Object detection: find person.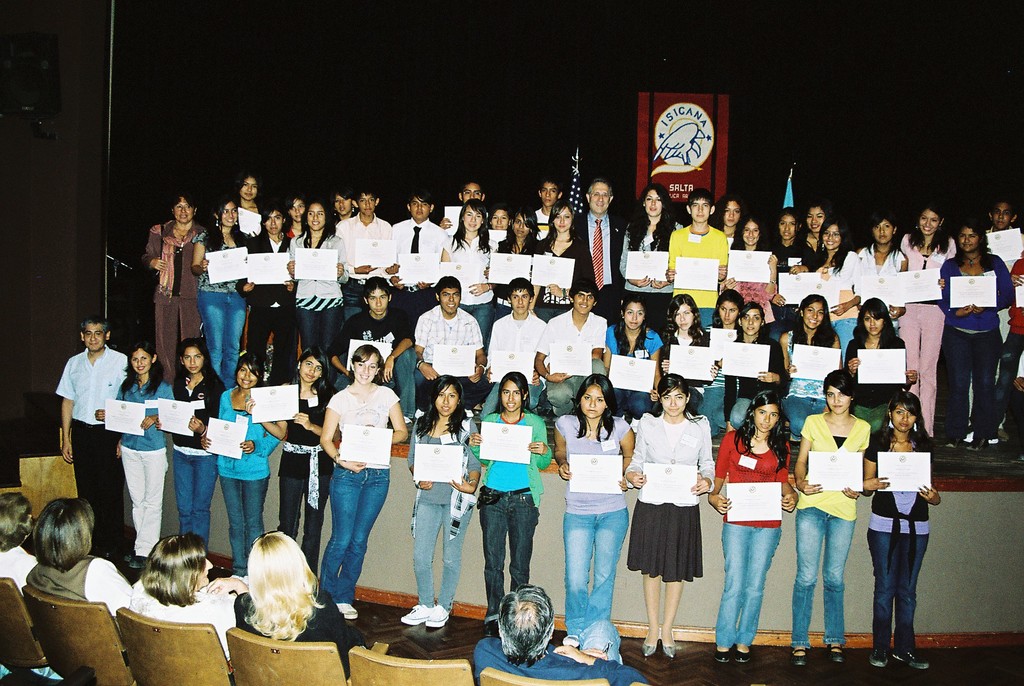
{"left": 330, "top": 275, "right": 409, "bottom": 419}.
